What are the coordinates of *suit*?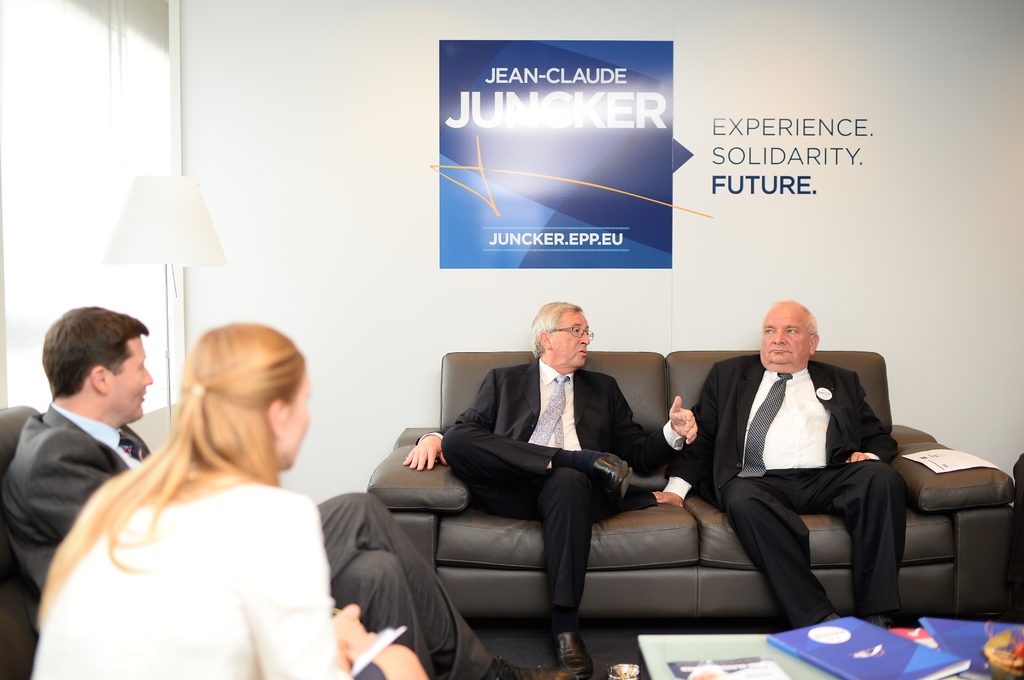
rect(417, 357, 657, 606).
